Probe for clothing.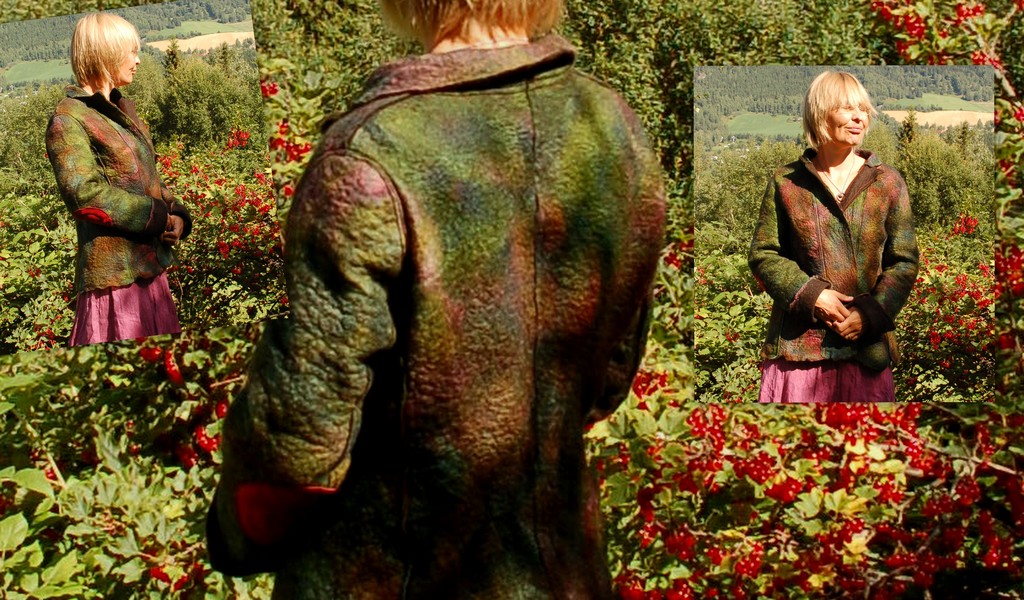
Probe result: x1=45 y1=81 x2=190 y2=342.
